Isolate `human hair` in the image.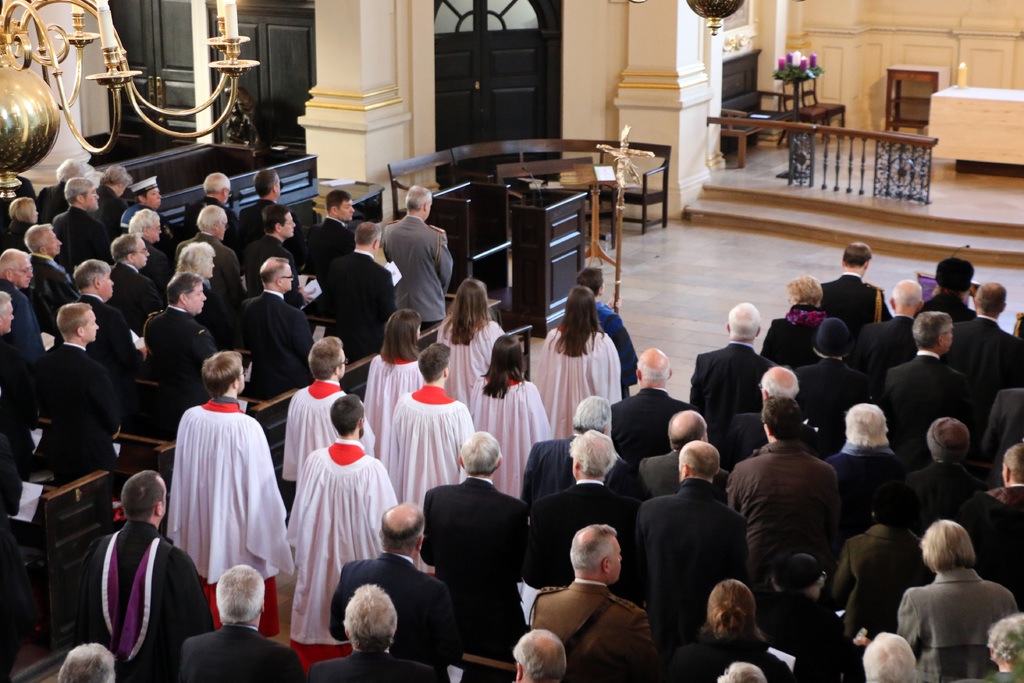
Isolated region: box=[891, 279, 924, 306].
